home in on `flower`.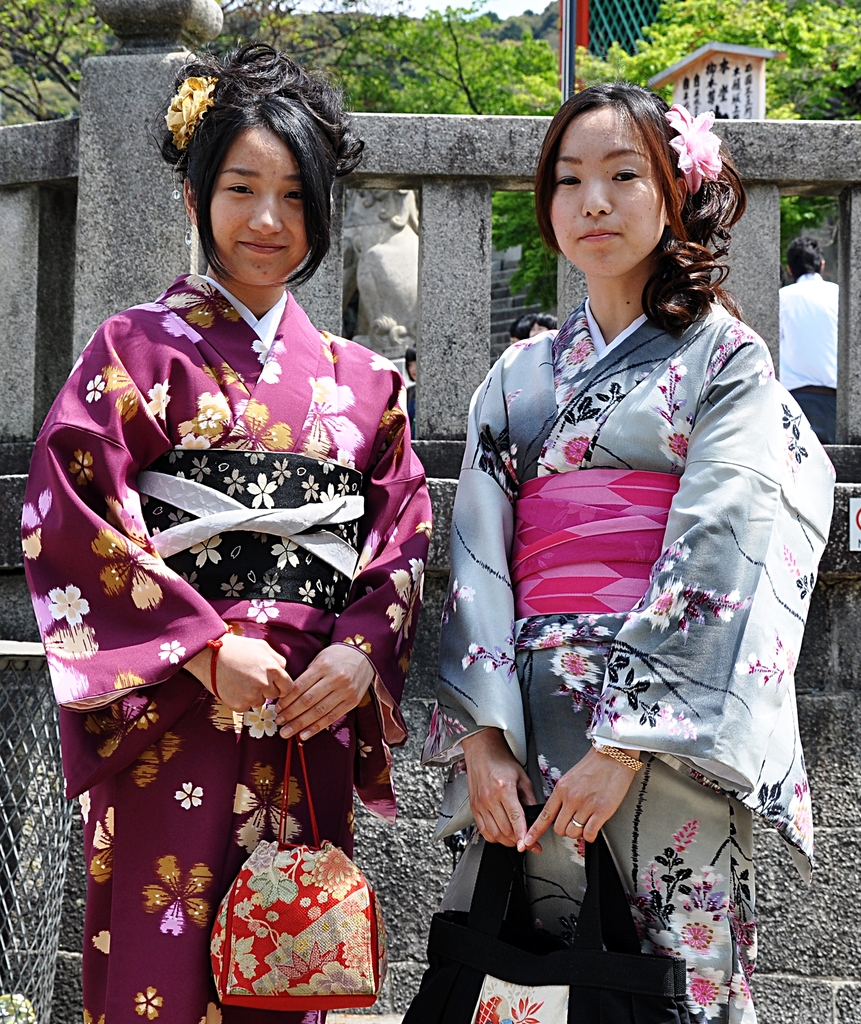
Homed in at x1=88 y1=374 x2=106 y2=398.
